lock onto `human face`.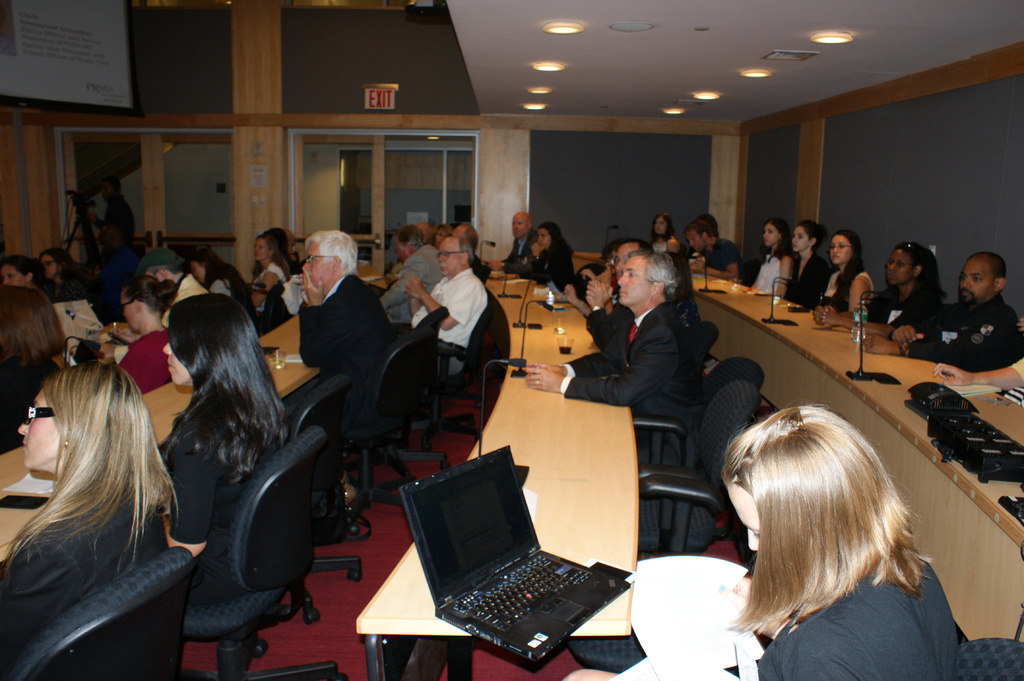
Locked: [x1=192, y1=261, x2=207, y2=284].
